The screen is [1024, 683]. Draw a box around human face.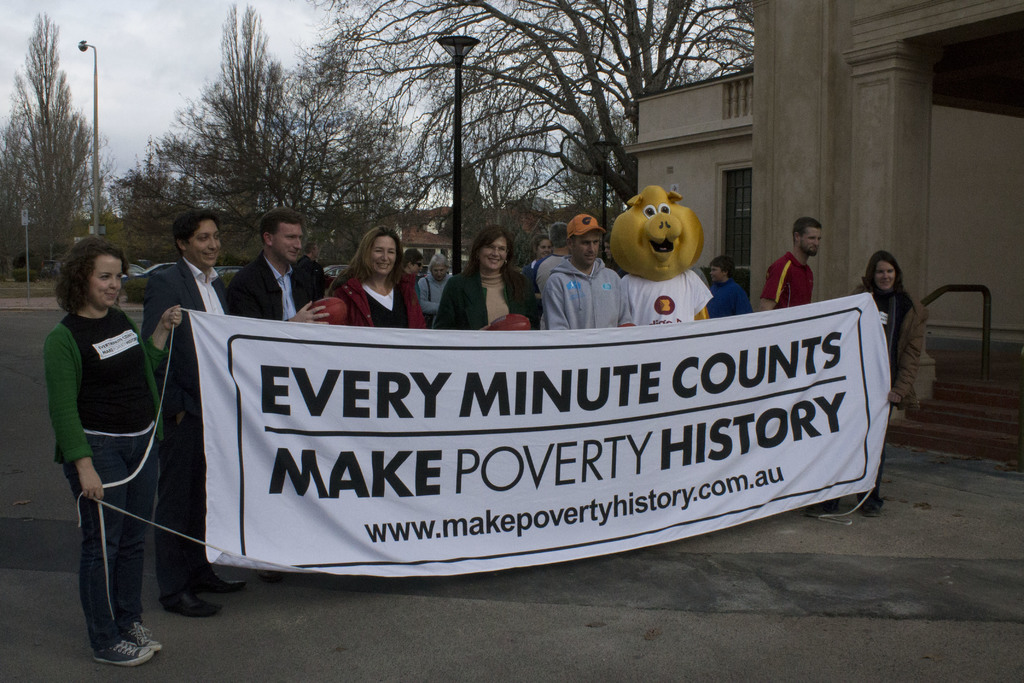
locate(432, 261, 448, 282).
